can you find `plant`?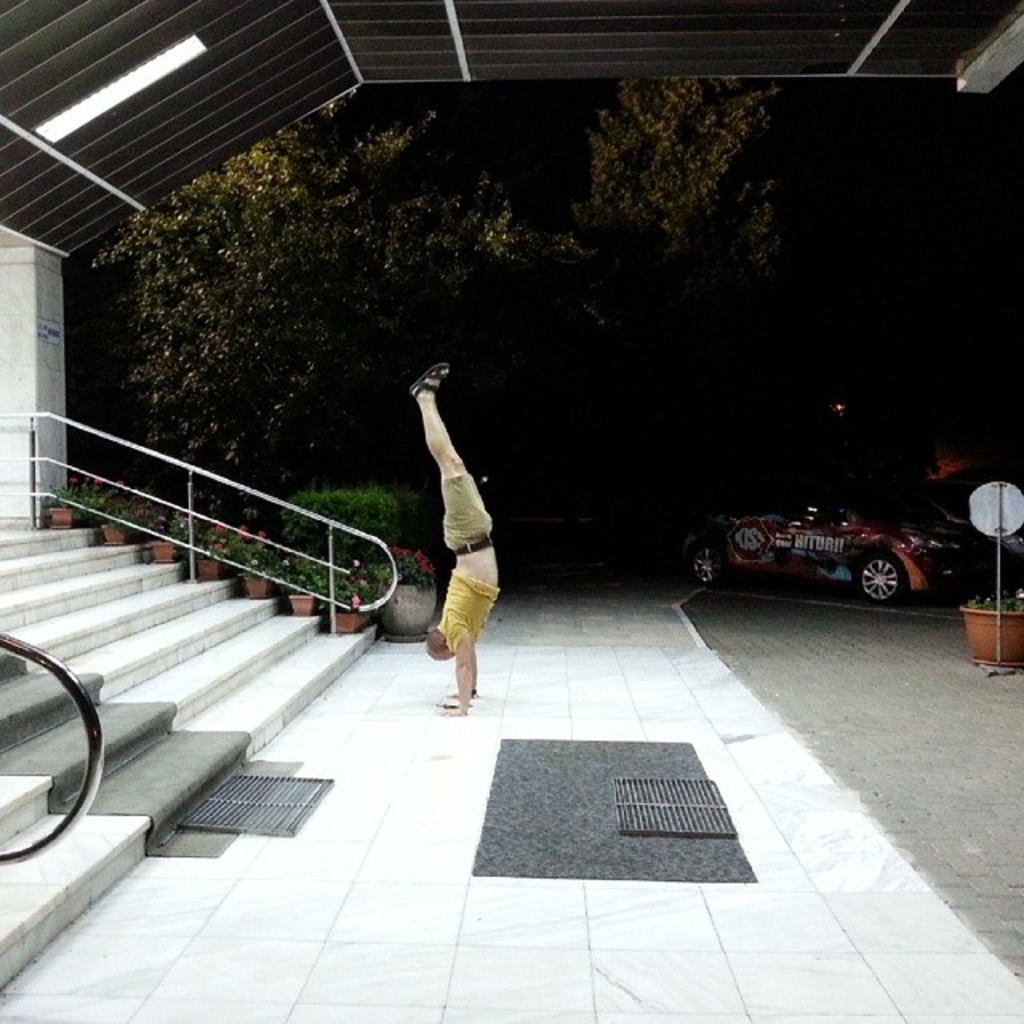
Yes, bounding box: Rect(325, 574, 376, 611).
